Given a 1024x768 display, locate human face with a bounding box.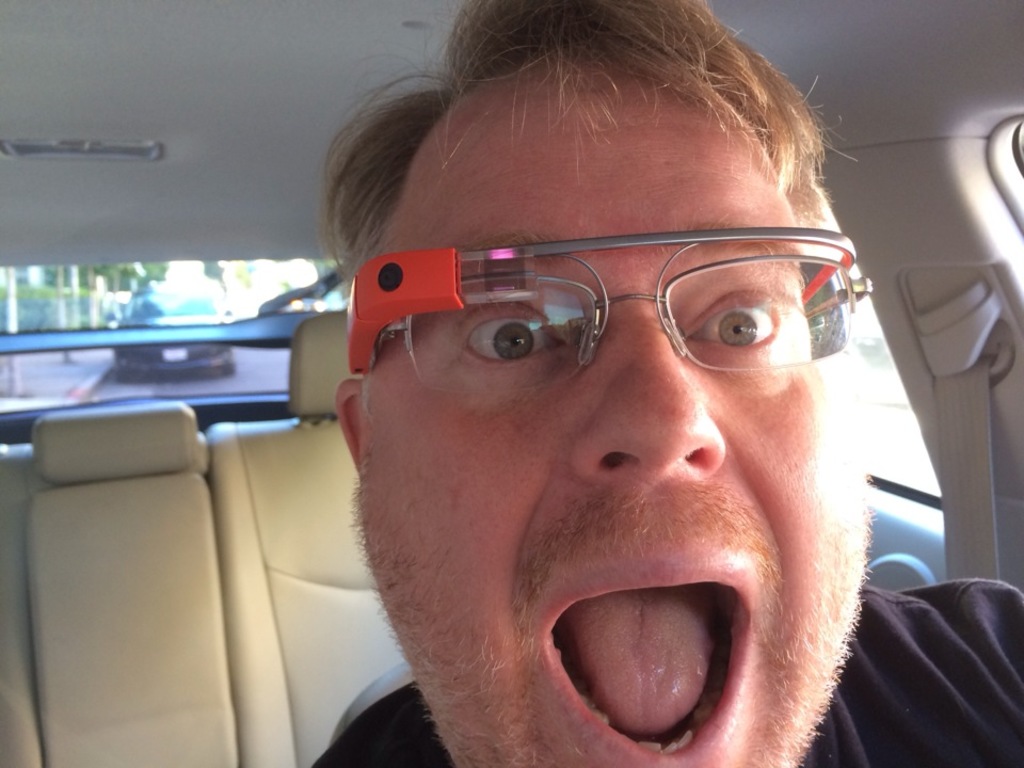
Located: 354:62:858:767.
